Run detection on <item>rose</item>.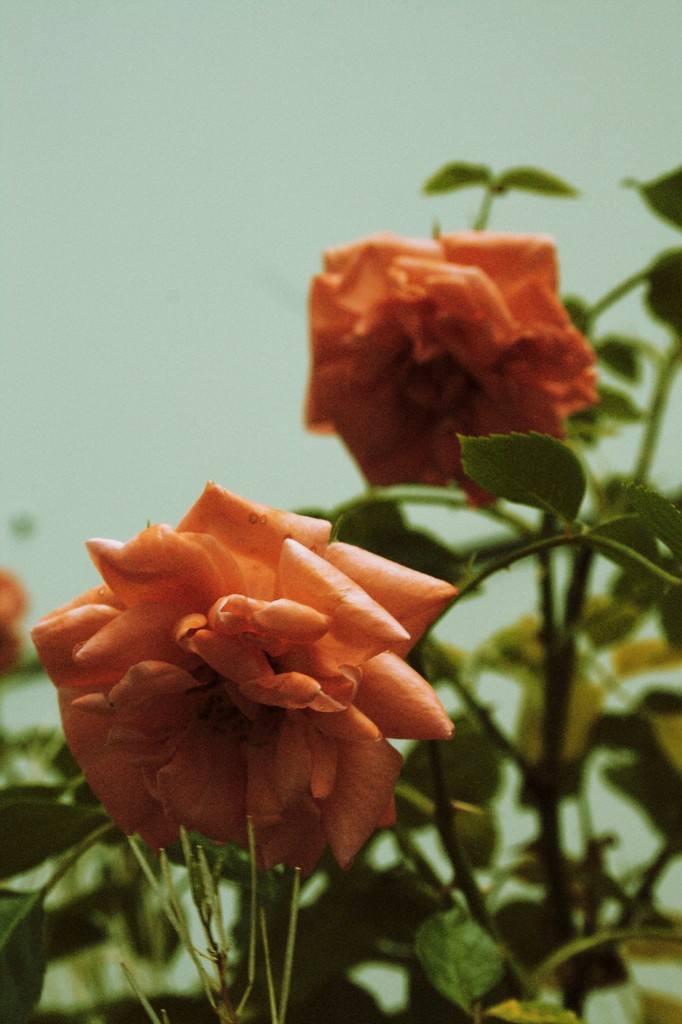
Result: {"x1": 31, "y1": 481, "x2": 460, "y2": 883}.
